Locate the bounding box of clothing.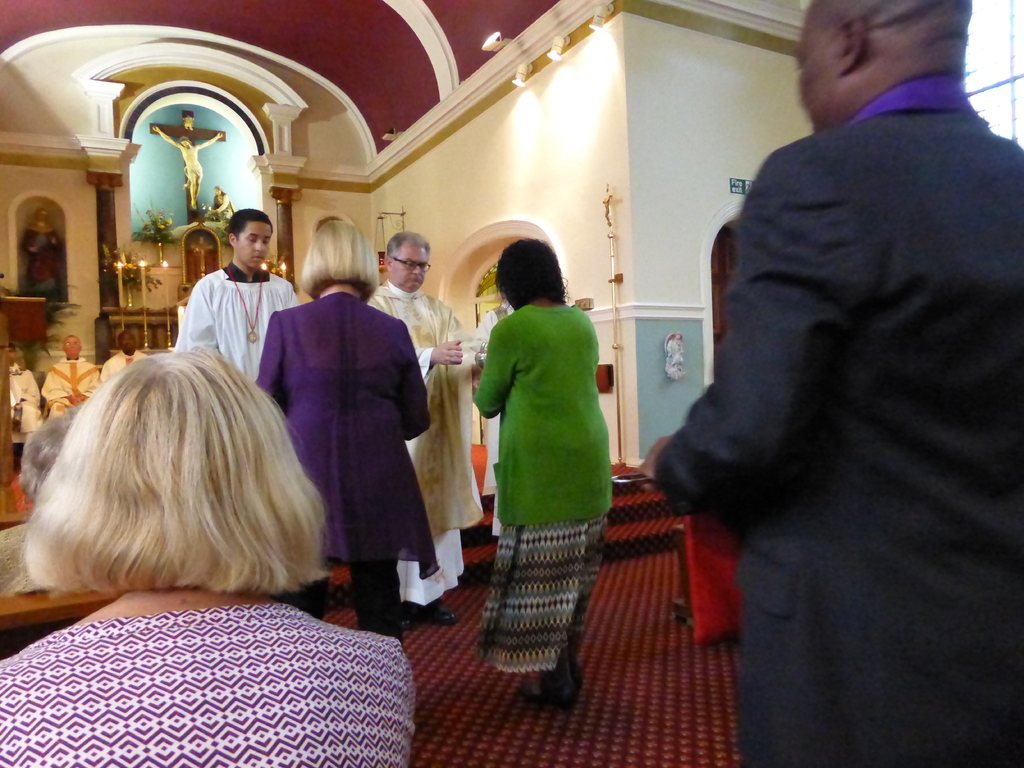
Bounding box: pyautogui.locateOnScreen(388, 525, 470, 605).
